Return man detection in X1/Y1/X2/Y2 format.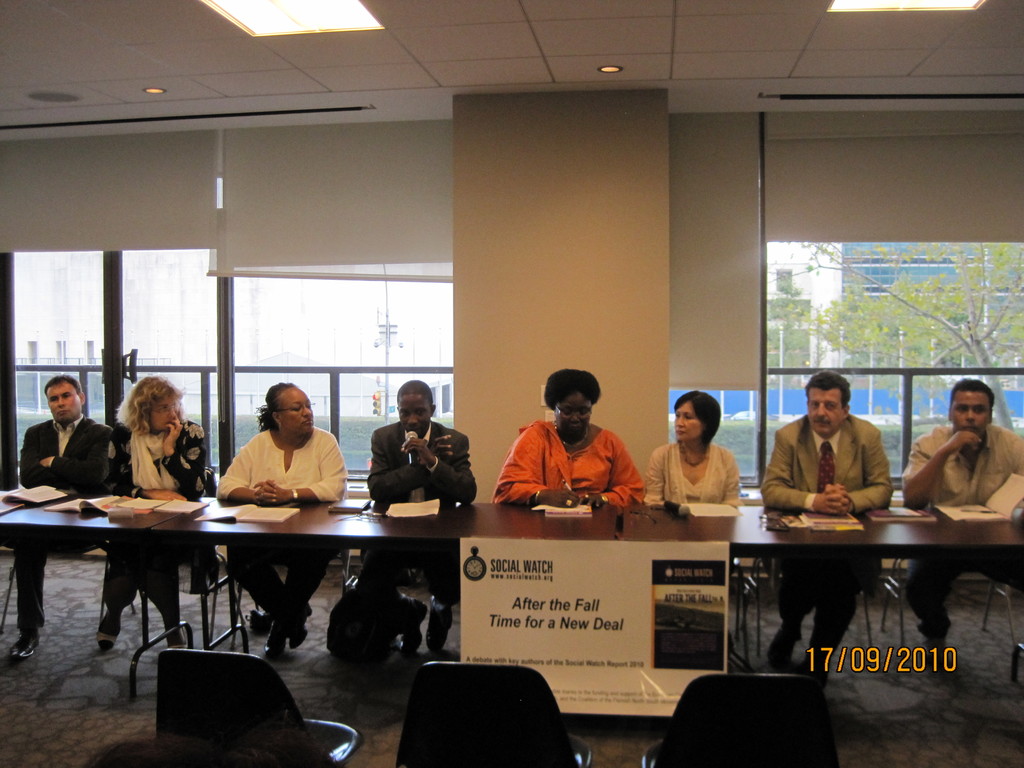
368/380/480/654.
